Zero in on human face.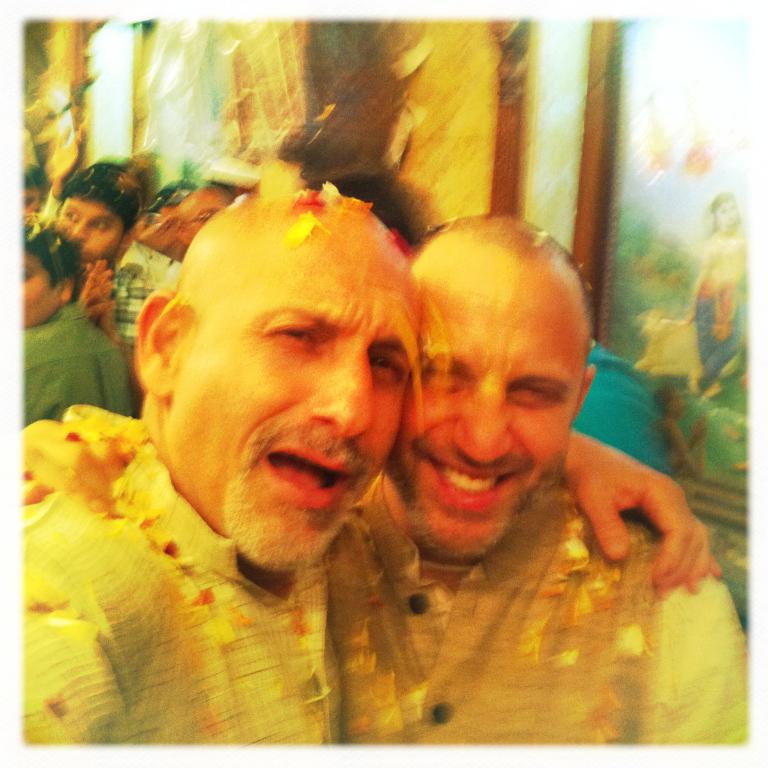
Zeroed in: bbox=[399, 261, 583, 555].
